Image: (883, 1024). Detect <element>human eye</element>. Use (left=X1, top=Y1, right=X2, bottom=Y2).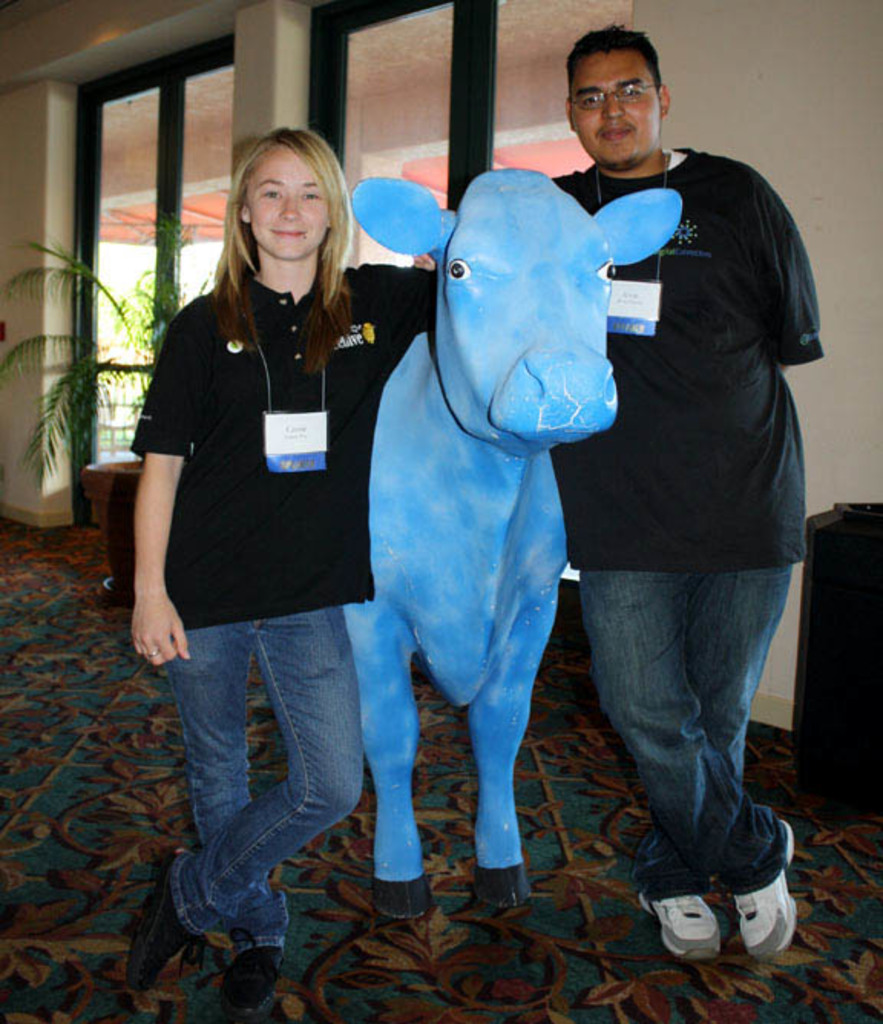
(left=299, top=189, right=325, bottom=204).
